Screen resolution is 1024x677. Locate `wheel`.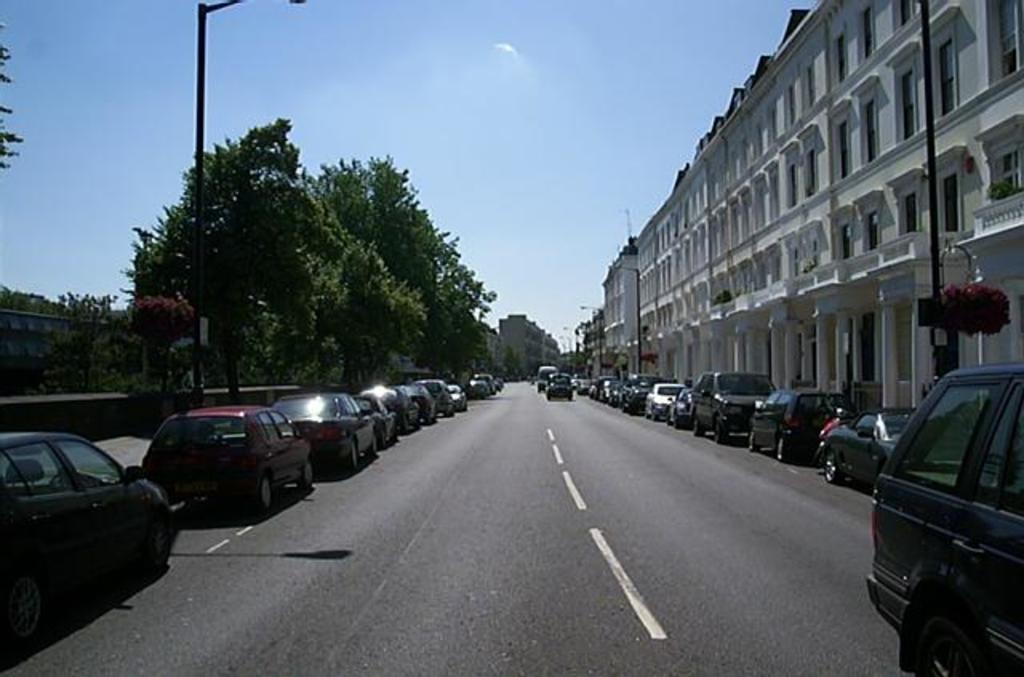
387, 423, 397, 443.
